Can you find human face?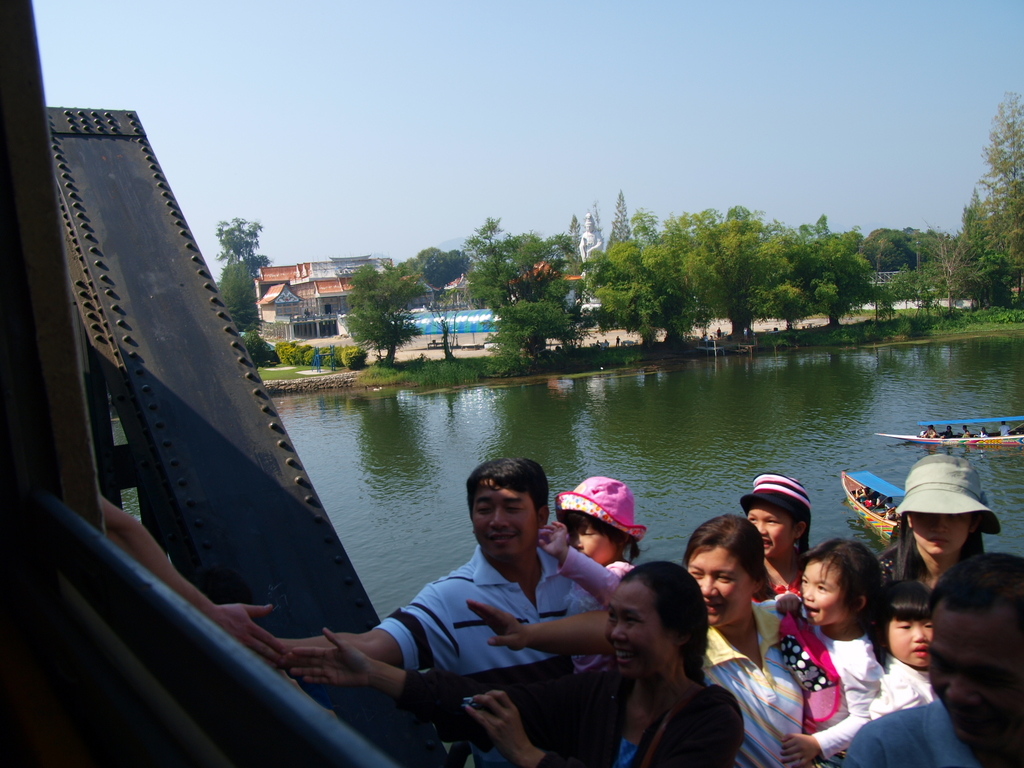
Yes, bounding box: Rect(567, 513, 621, 565).
